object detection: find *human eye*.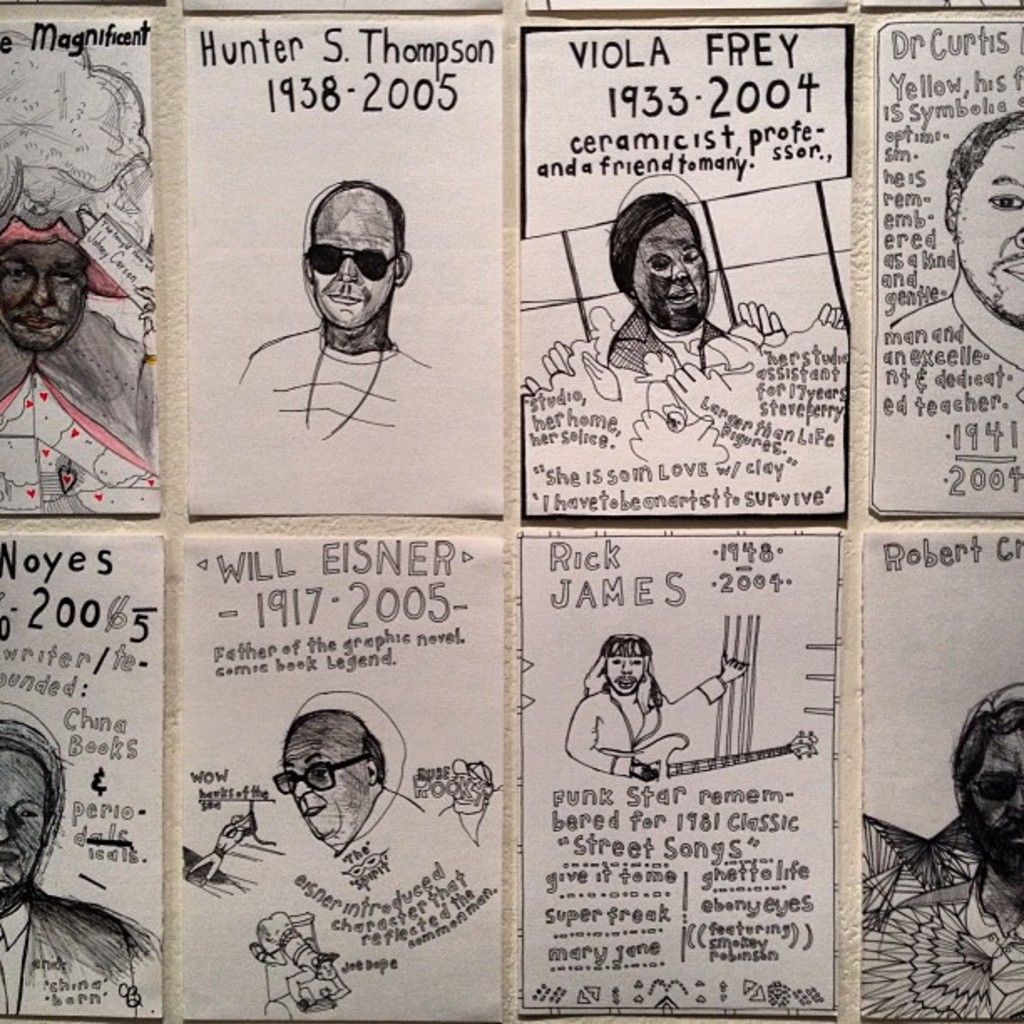
<region>632, 661, 644, 664</region>.
